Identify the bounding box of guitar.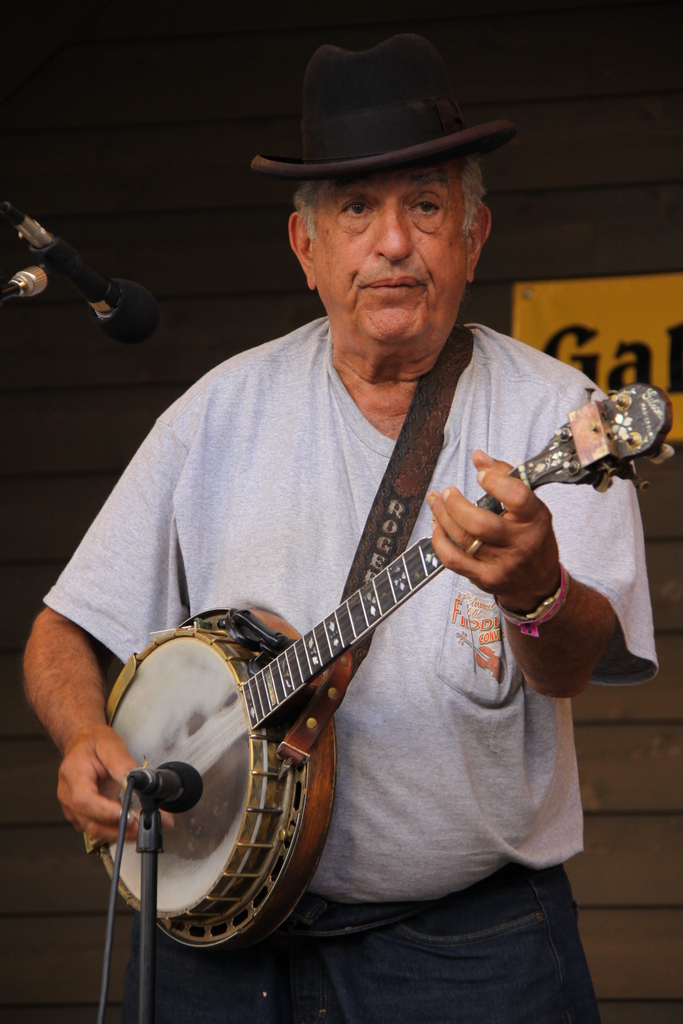
Rect(76, 380, 677, 958).
